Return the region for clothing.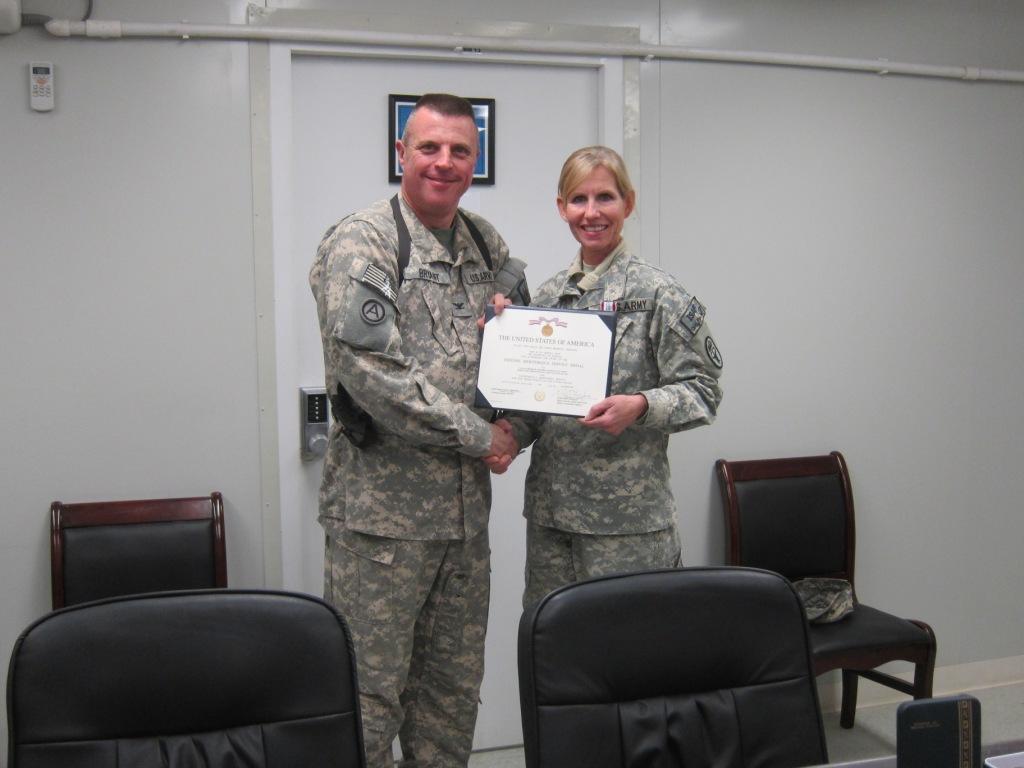
rect(286, 135, 532, 739).
